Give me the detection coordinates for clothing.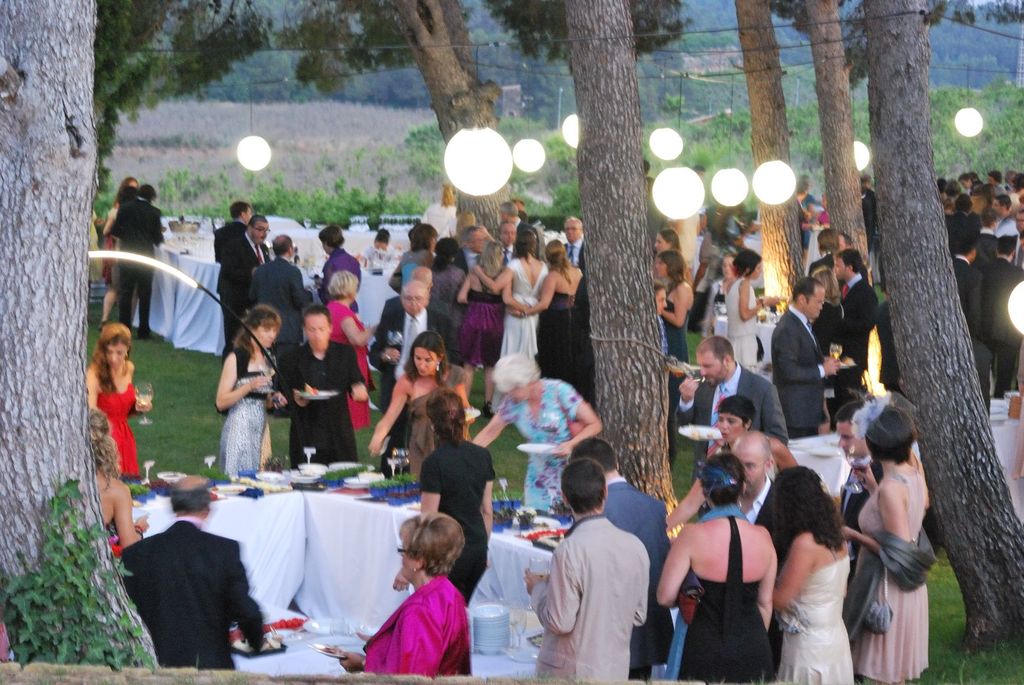
[407,429,500,659].
